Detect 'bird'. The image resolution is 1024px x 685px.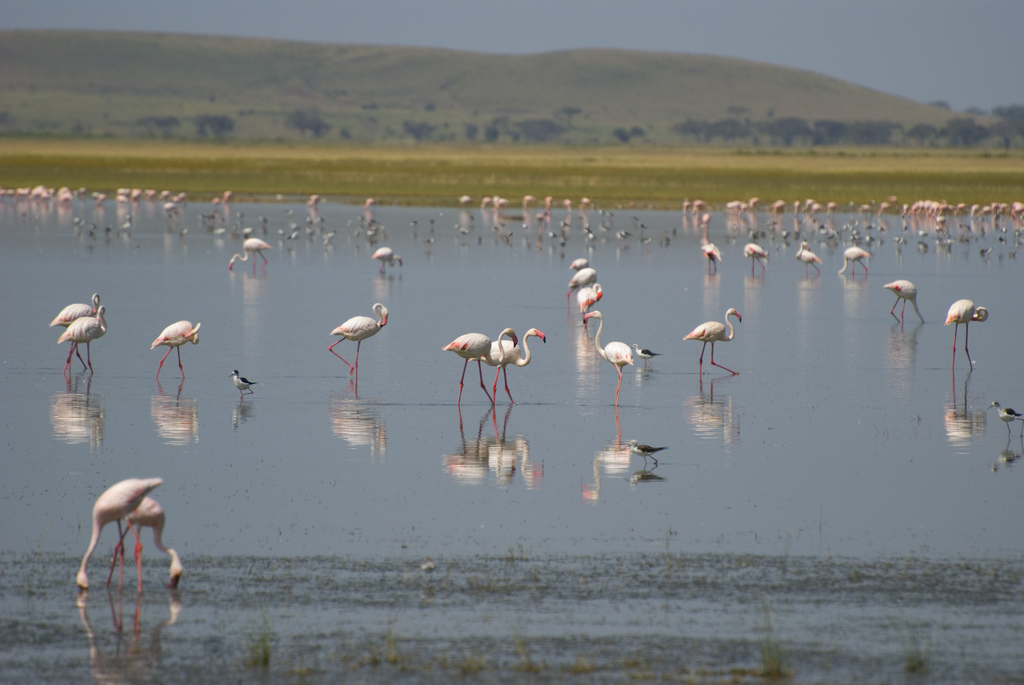
BBox(624, 347, 657, 377).
